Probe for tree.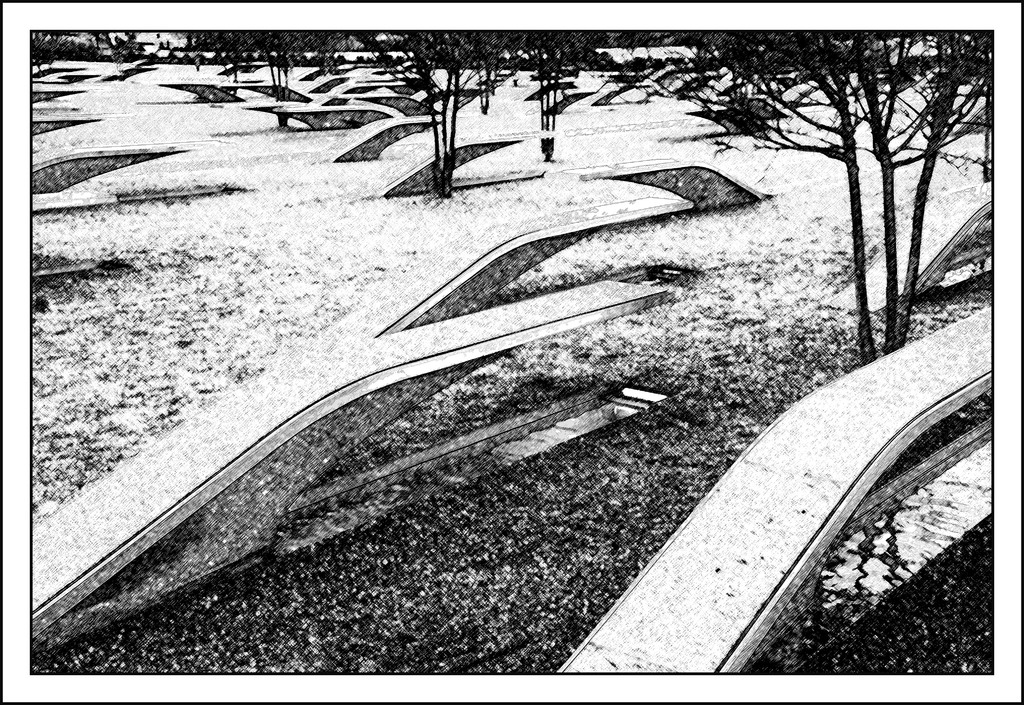
Probe result: box(657, 28, 999, 358).
